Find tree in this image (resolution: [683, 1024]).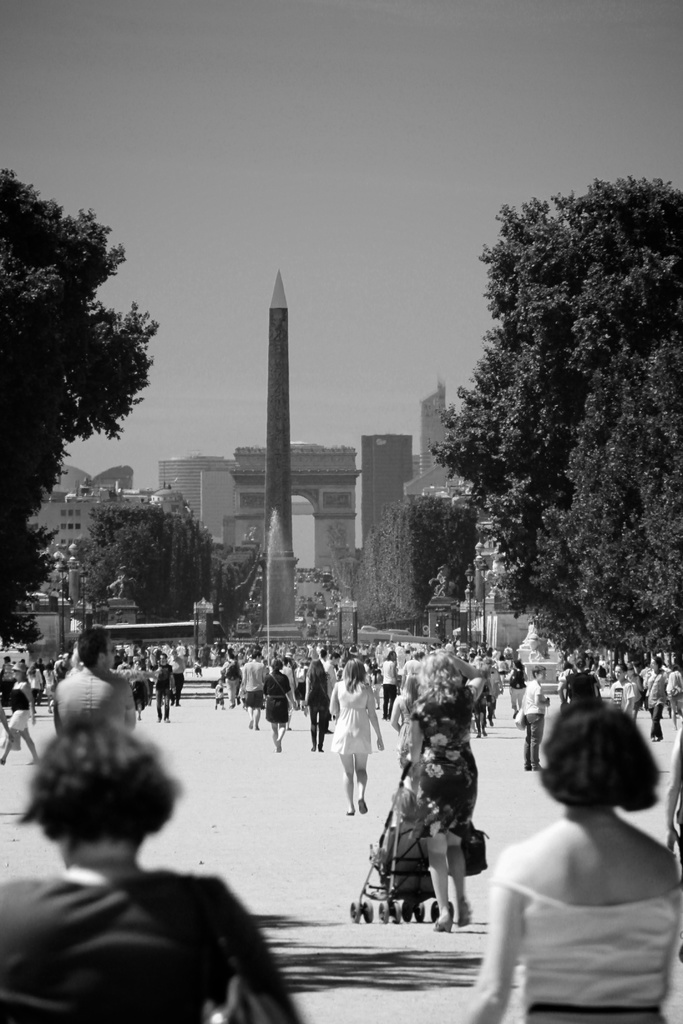
<box>0,174,177,662</box>.
